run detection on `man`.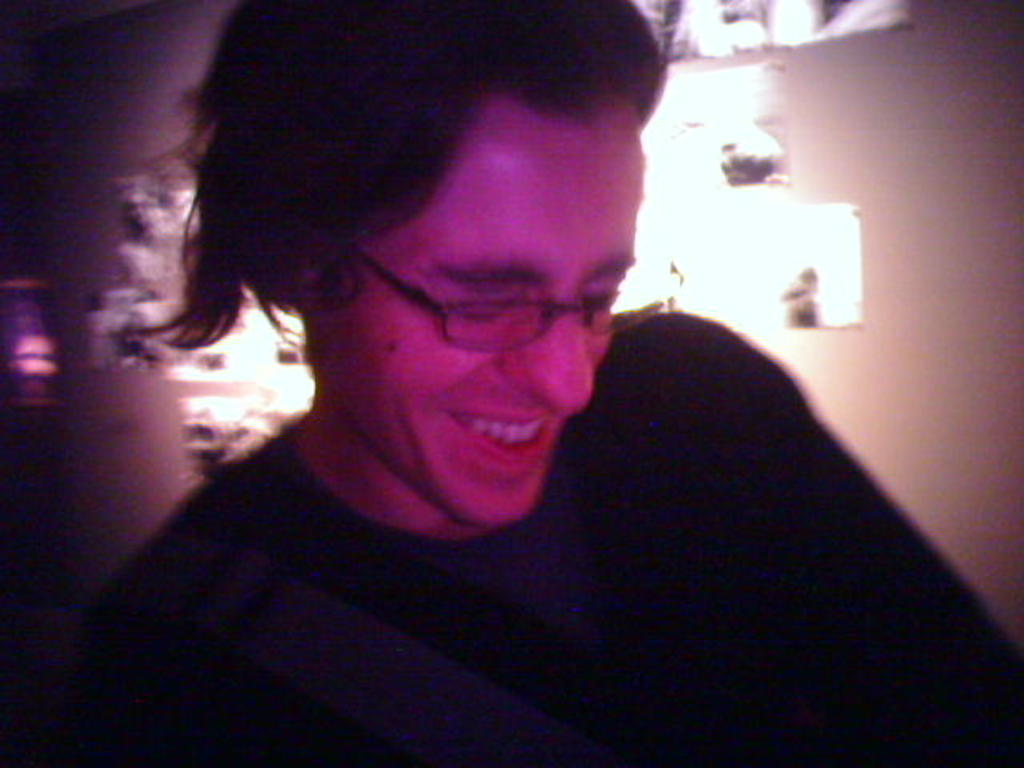
Result: {"left": 2, "top": 2, "right": 1022, "bottom": 766}.
